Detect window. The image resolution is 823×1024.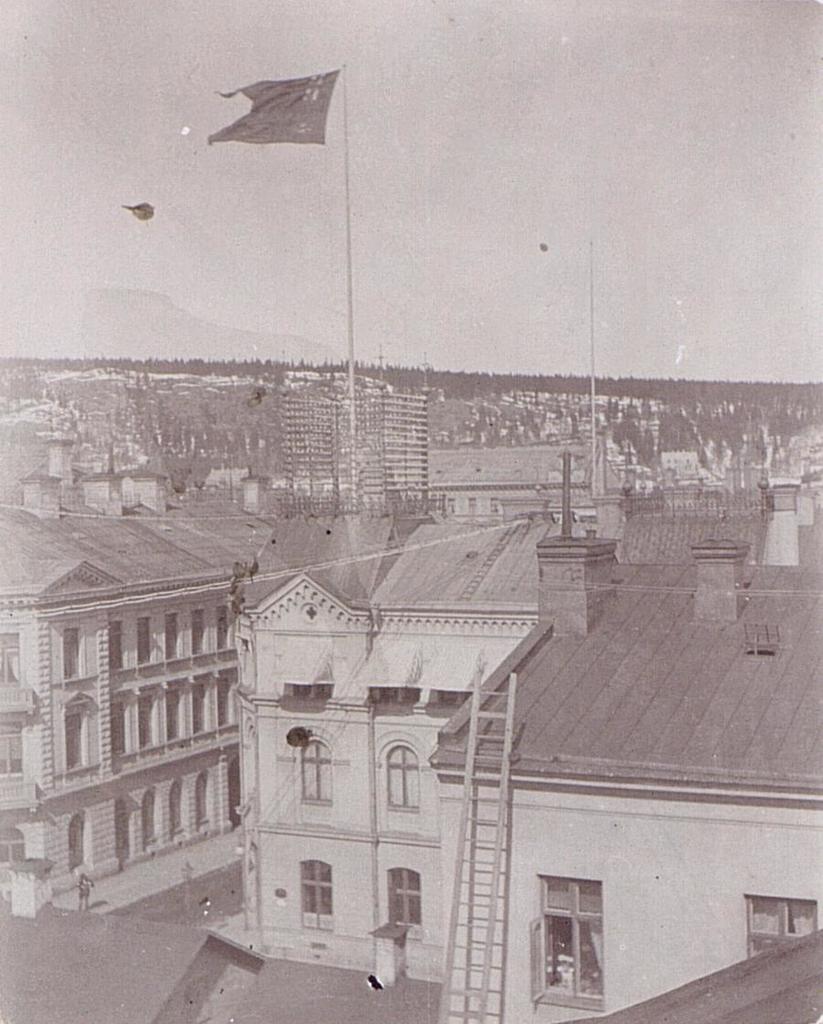
[540,859,629,984].
